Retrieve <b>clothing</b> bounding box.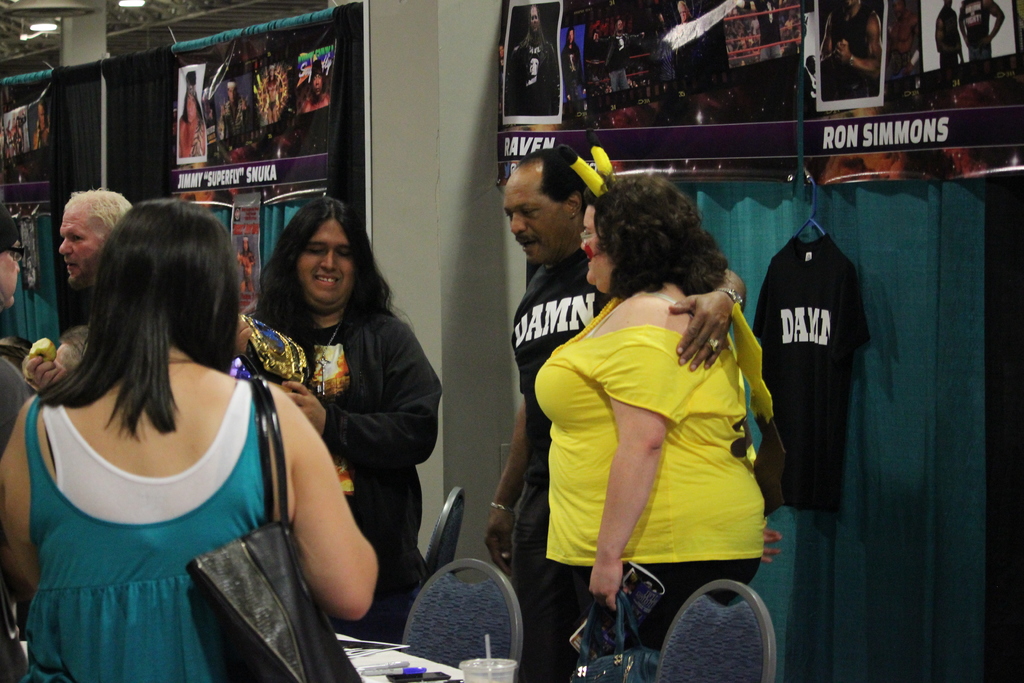
Bounding box: x1=668 y1=12 x2=718 y2=89.
